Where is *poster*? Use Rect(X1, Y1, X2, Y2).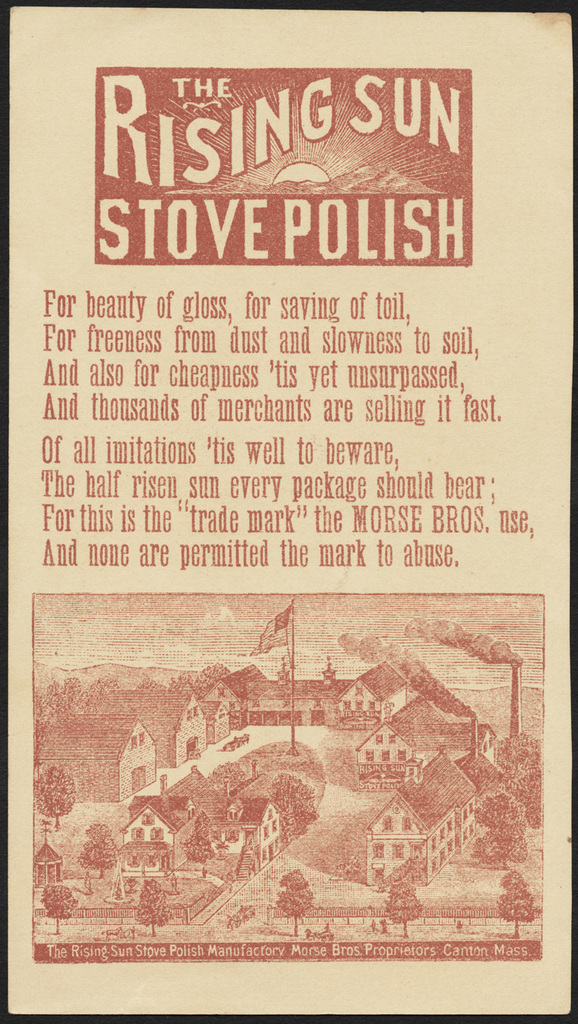
Rect(0, 0, 577, 1023).
